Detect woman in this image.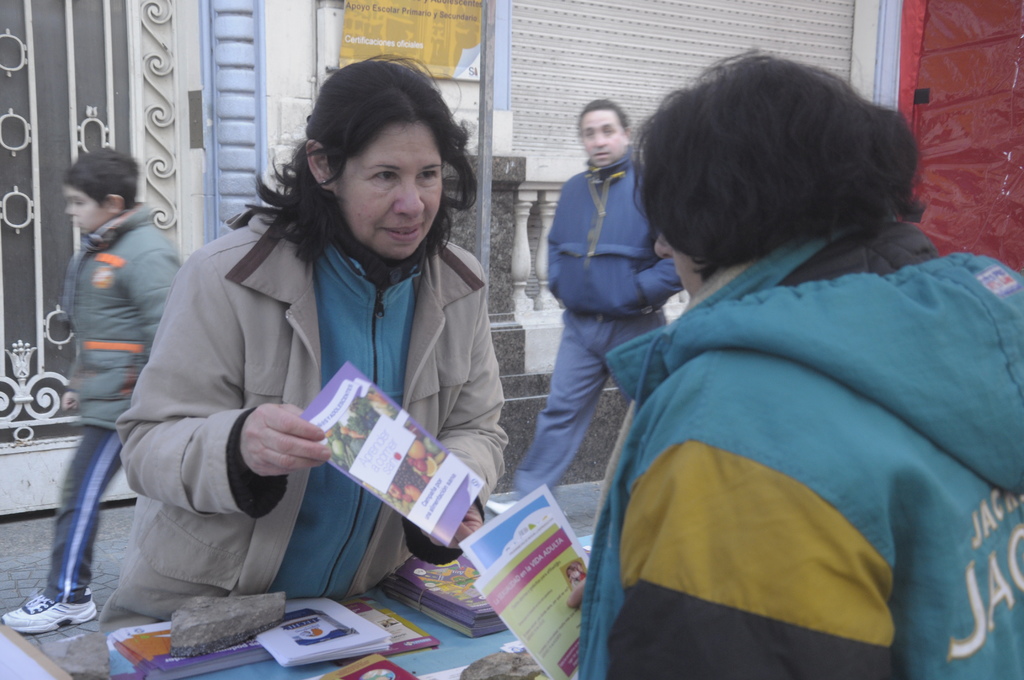
Detection: bbox(102, 51, 515, 643).
